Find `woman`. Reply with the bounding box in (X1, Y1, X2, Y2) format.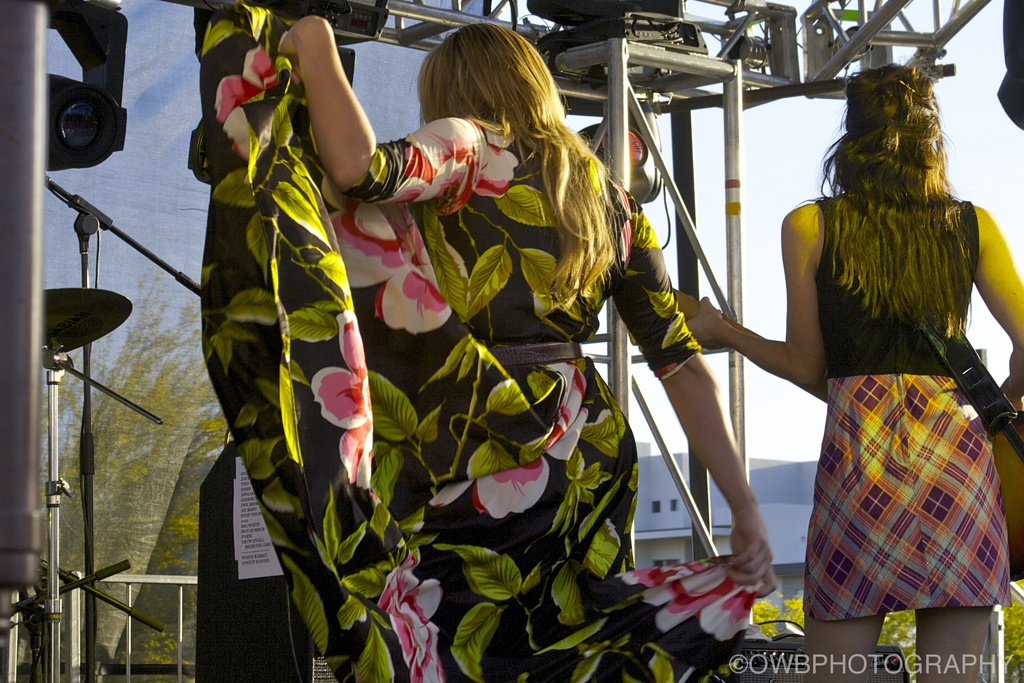
(683, 64, 1023, 682).
